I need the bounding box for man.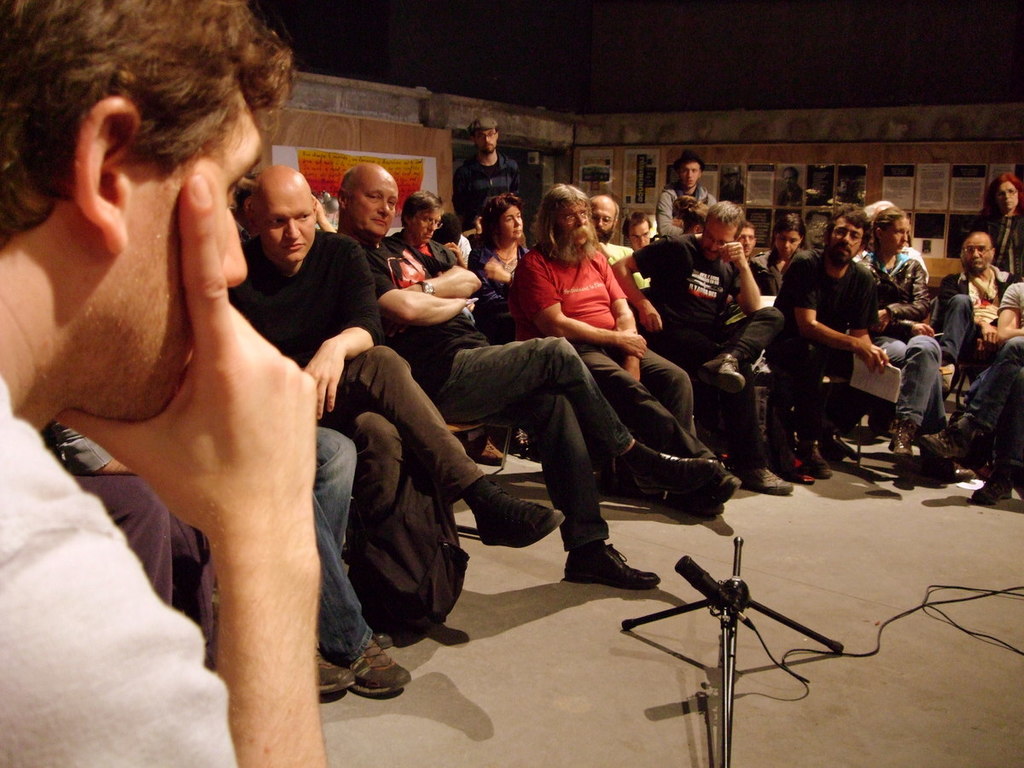
Here it is: 0, 0, 340, 767.
